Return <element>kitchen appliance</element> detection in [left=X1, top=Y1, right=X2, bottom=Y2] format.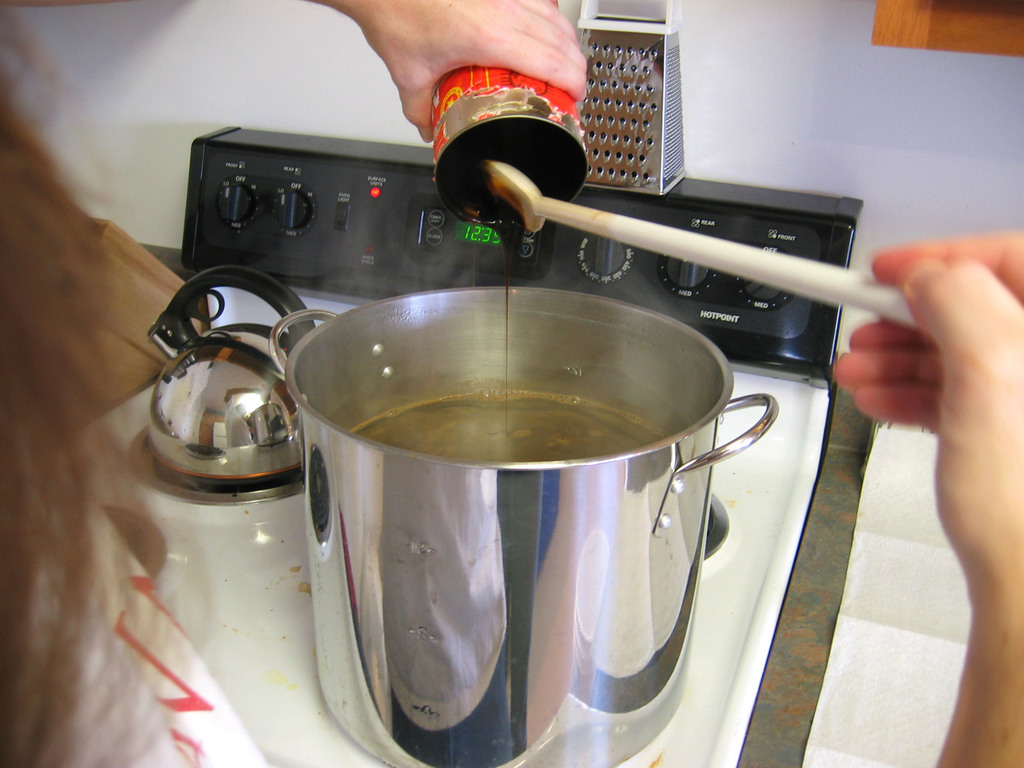
[left=146, top=264, right=321, bottom=490].
